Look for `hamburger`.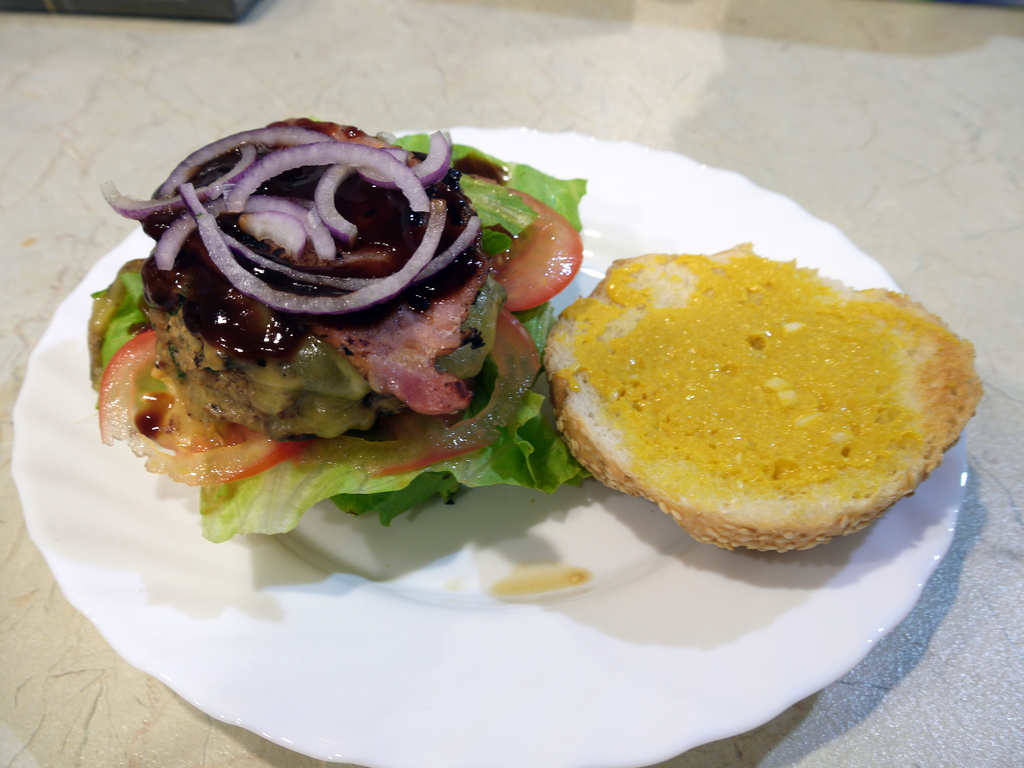
Found: locate(88, 115, 984, 553).
